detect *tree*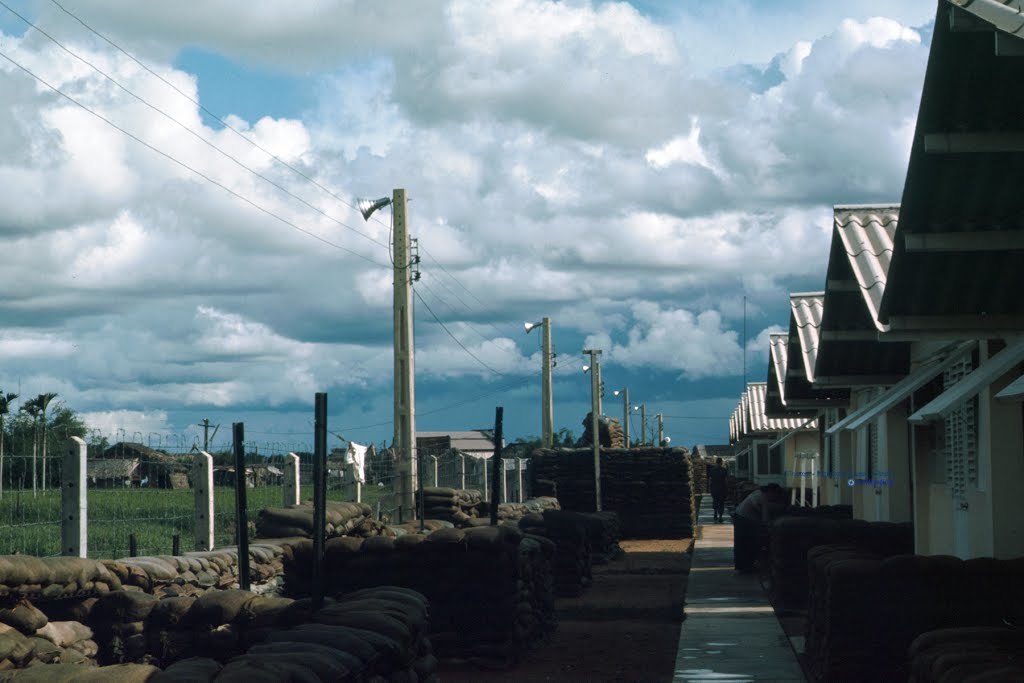
bbox=(21, 397, 43, 497)
